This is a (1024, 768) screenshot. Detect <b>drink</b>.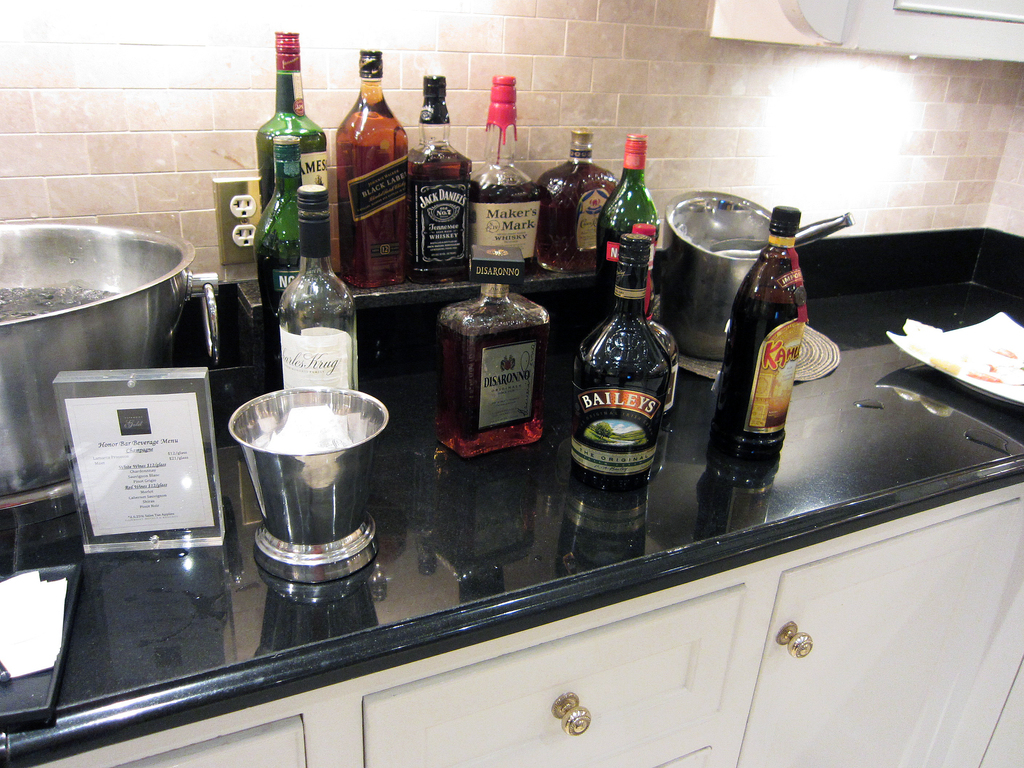
<region>440, 252, 537, 451</region>.
